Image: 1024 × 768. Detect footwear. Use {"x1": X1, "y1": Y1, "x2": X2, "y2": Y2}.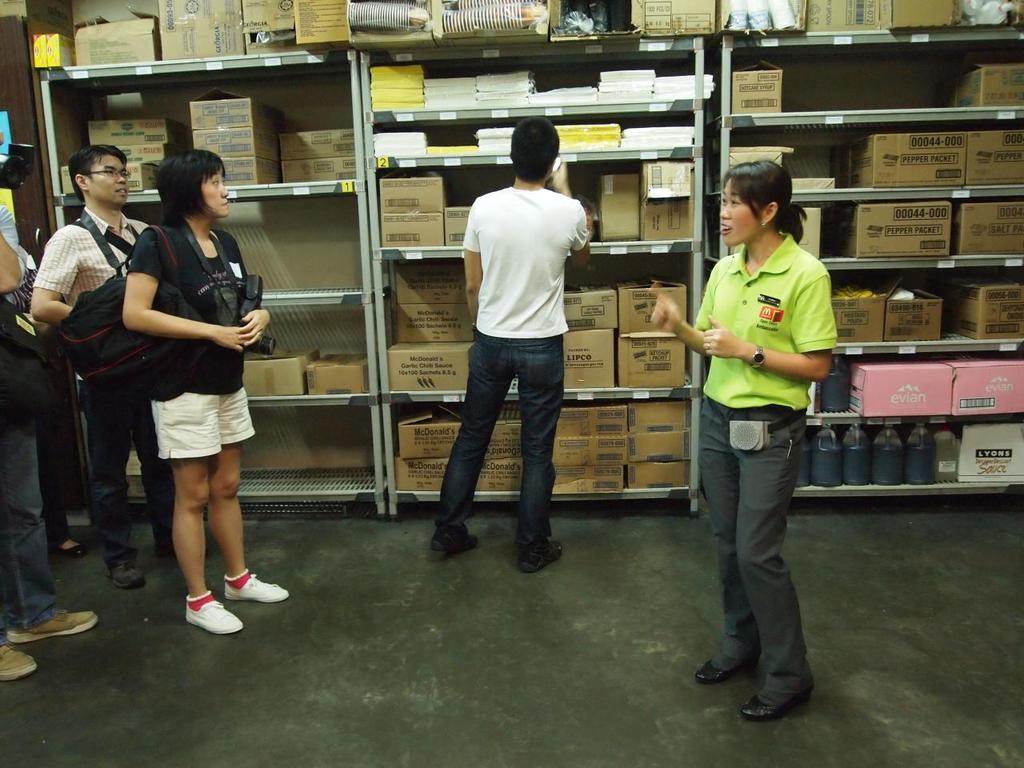
{"x1": 694, "y1": 654, "x2": 760, "y2": 682}.
